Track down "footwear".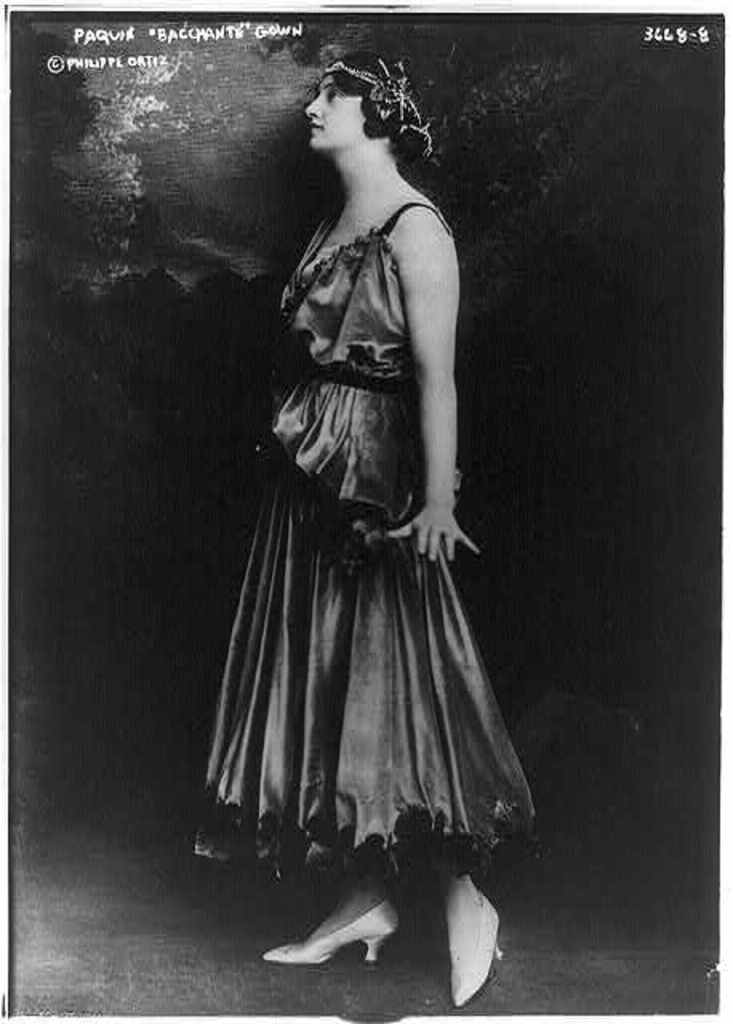
Tracked to 269,875,439,992.
